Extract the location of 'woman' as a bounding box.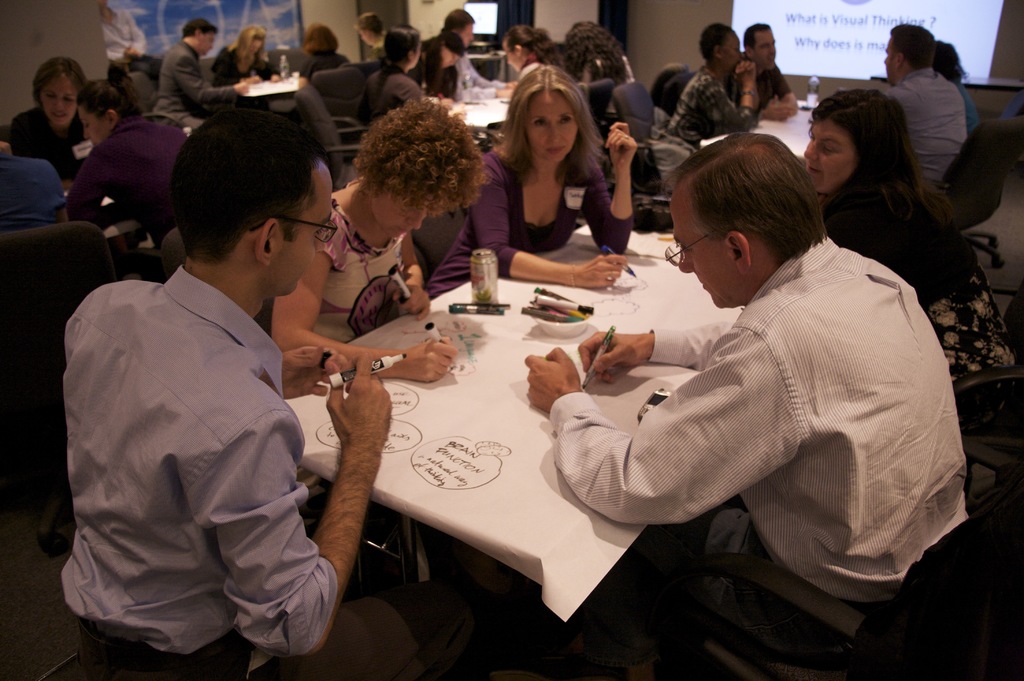
Rect(930, 38, 982, 140).
